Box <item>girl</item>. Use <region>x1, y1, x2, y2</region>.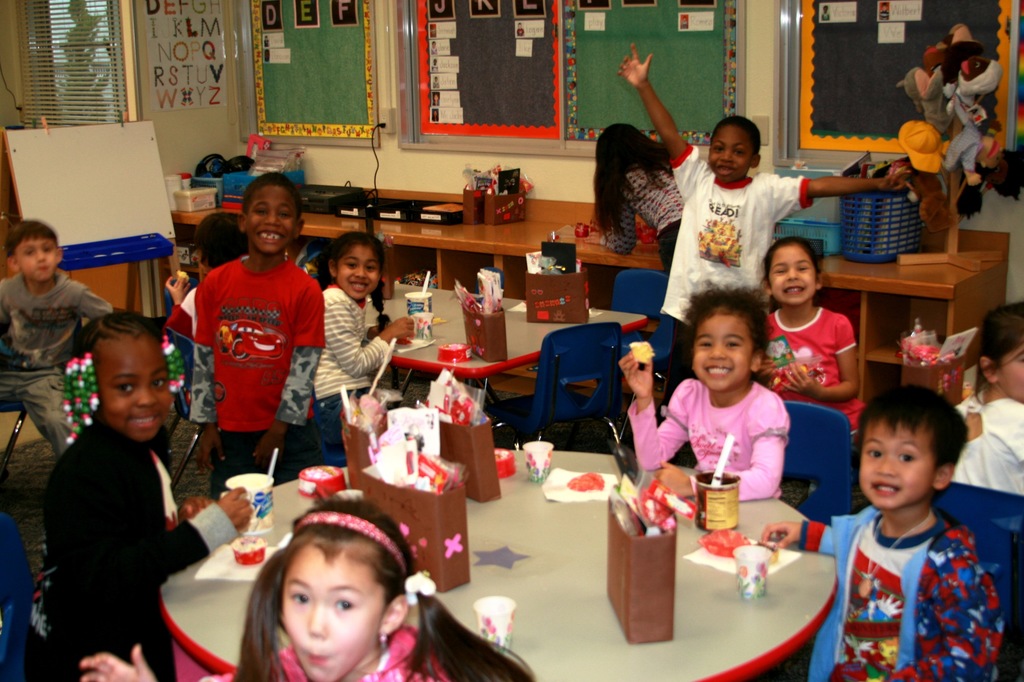
<region>81, 502, 535, 681</region>.
